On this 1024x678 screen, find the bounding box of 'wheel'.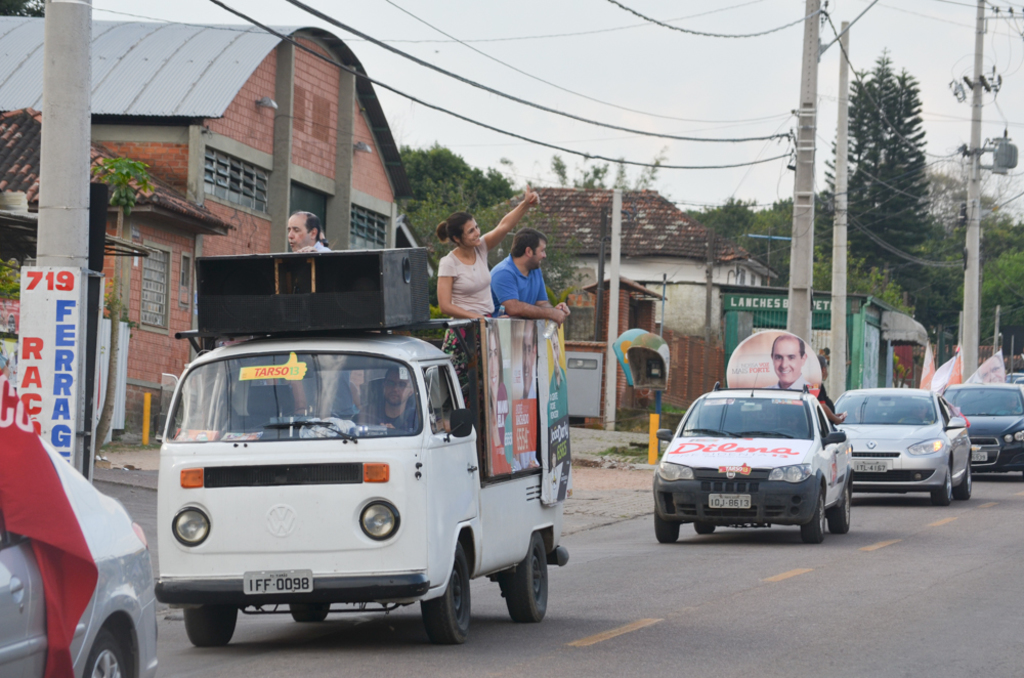
Bounding box: region(797, 488, 834, 544).
